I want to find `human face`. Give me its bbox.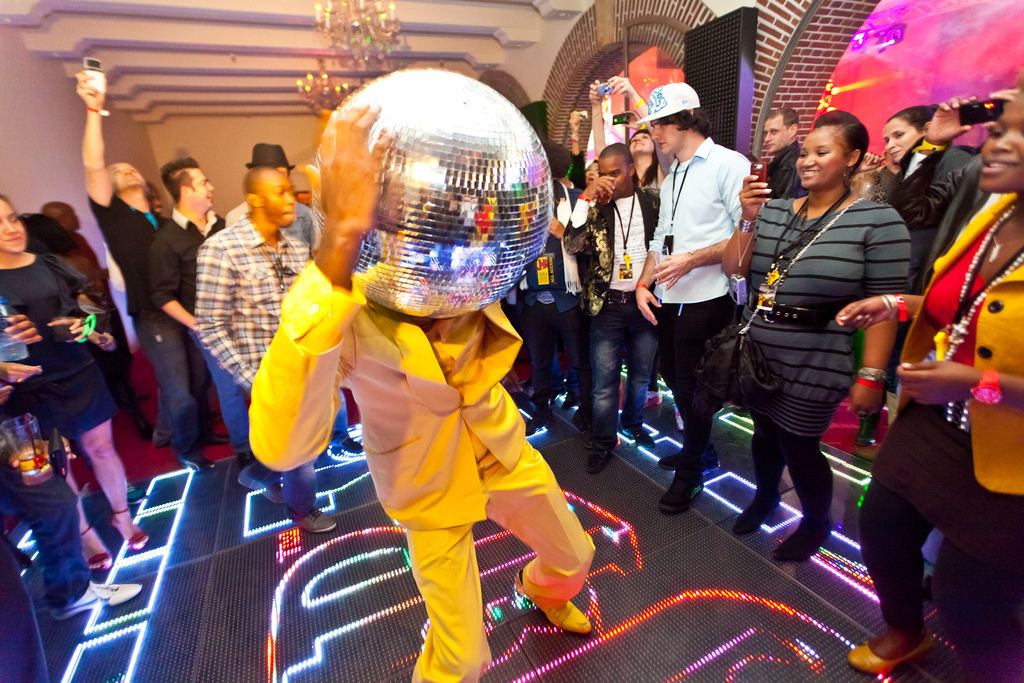
596,163,628,191.
